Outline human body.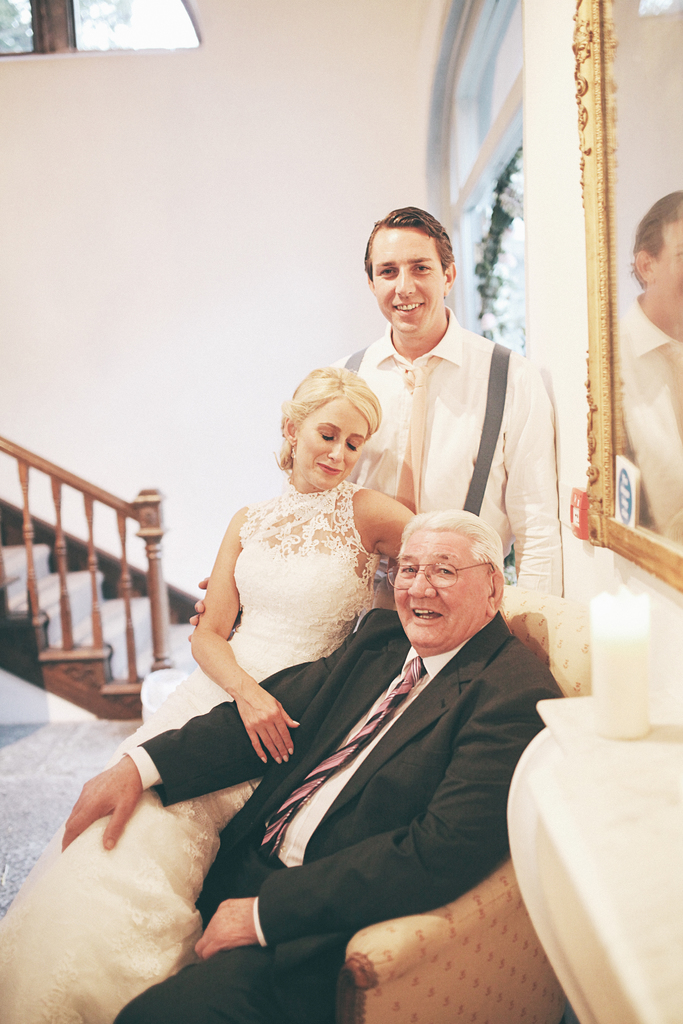
Outline: region(0, 369, 424, 1023).
